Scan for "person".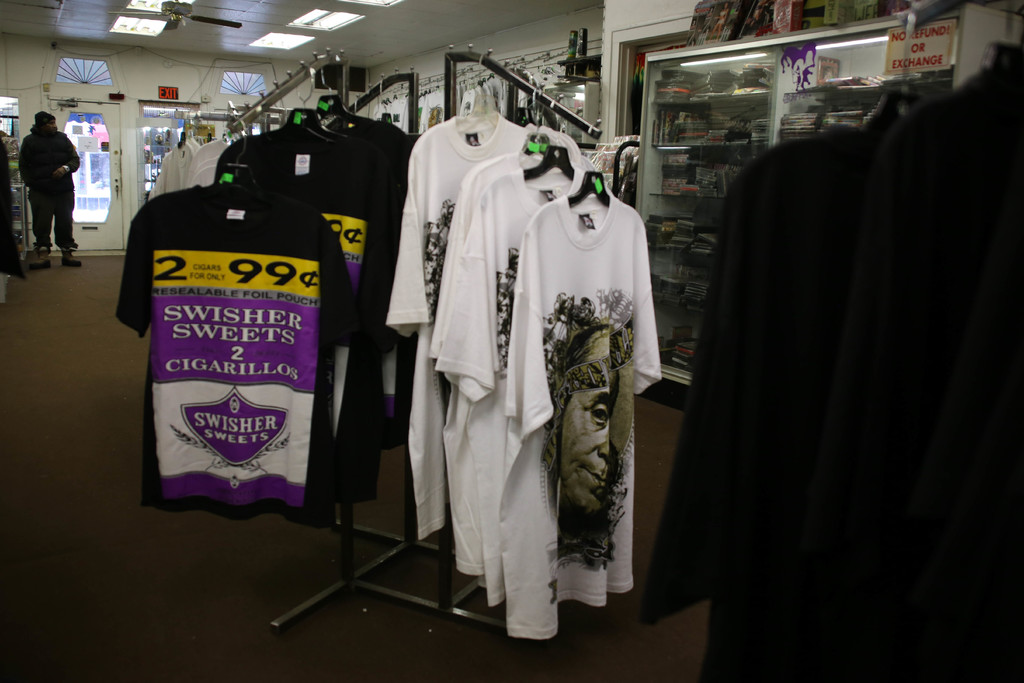
Scan result: box=[18, 103, 83, 270].
